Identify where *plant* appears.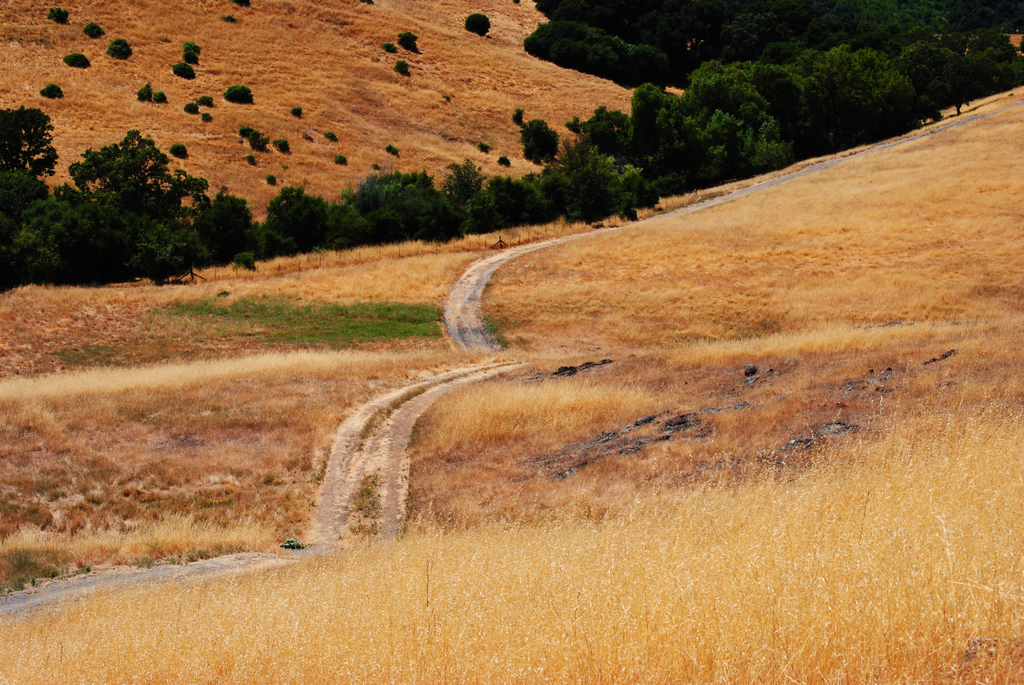
Appears at 333/154/348/166.
